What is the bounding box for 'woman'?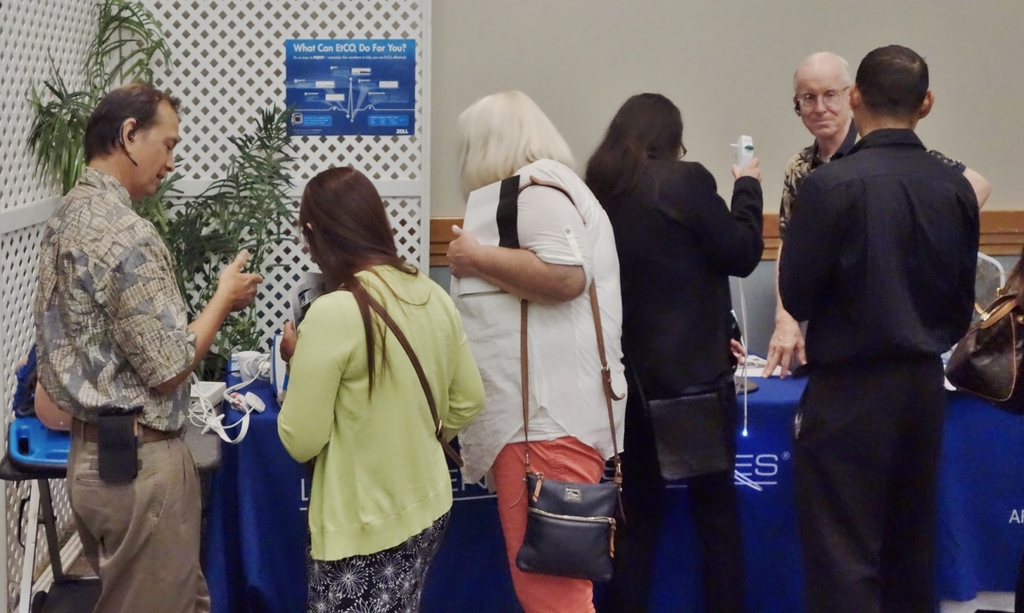
left=573, top=90, right=770, bottom=612.
